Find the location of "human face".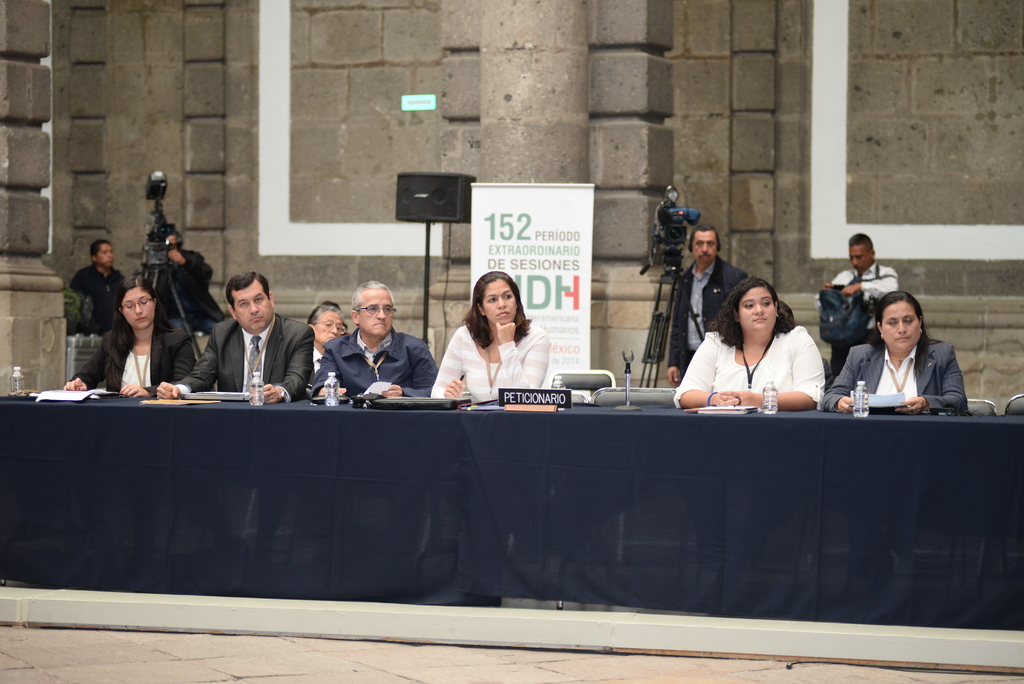
Location: bbox(314, 309, 346, 345).
